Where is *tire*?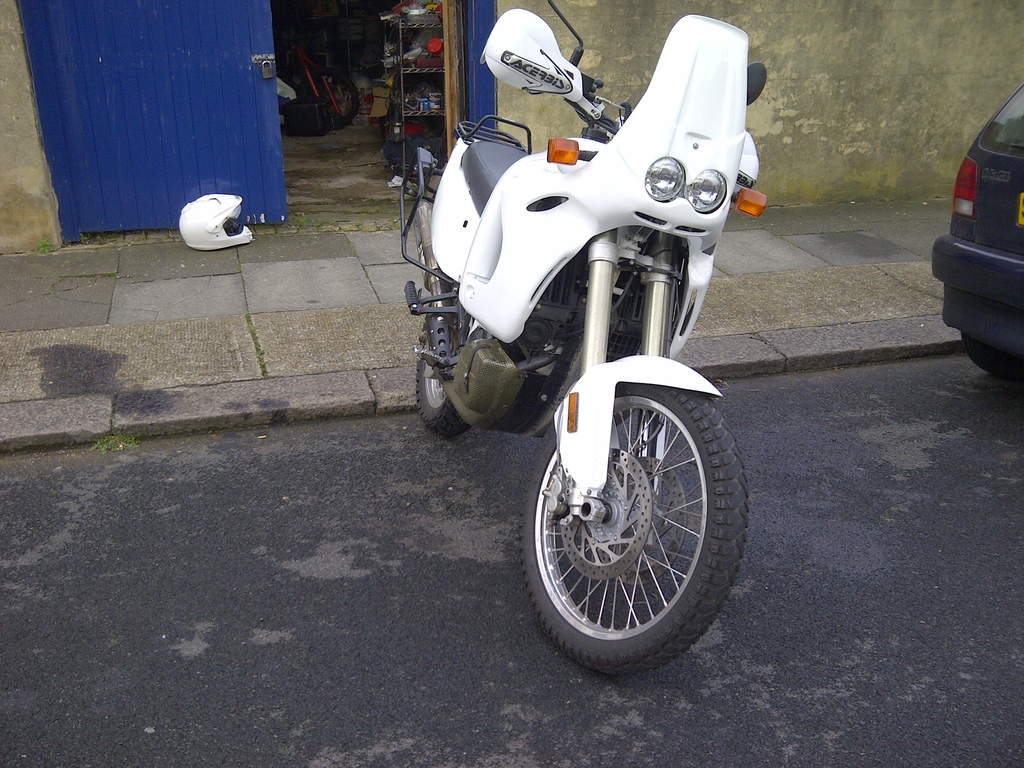
BBox(415, 289, 468, 436).
